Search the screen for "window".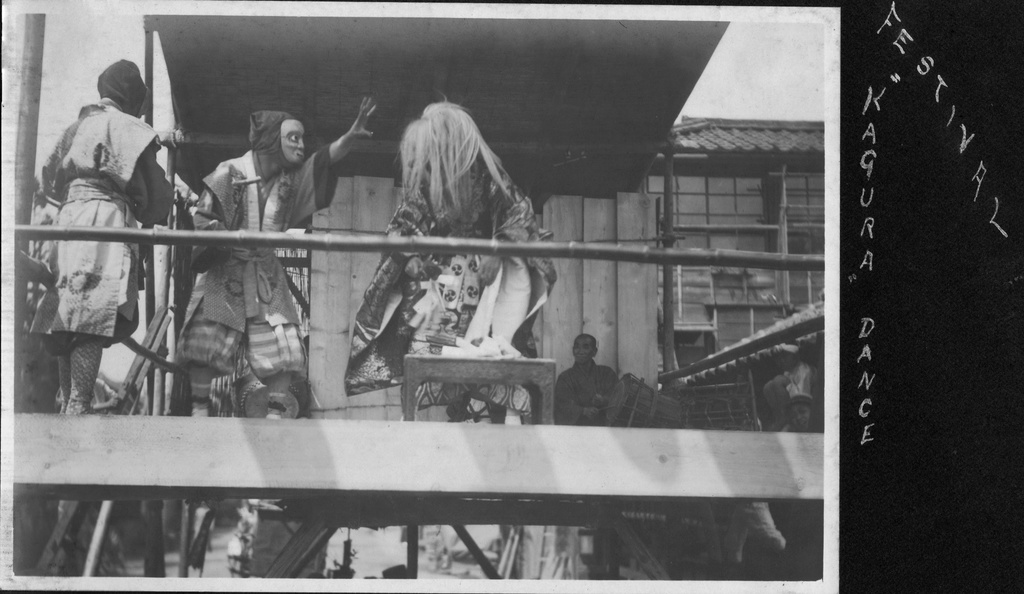
Found at 646,163,784,232.
